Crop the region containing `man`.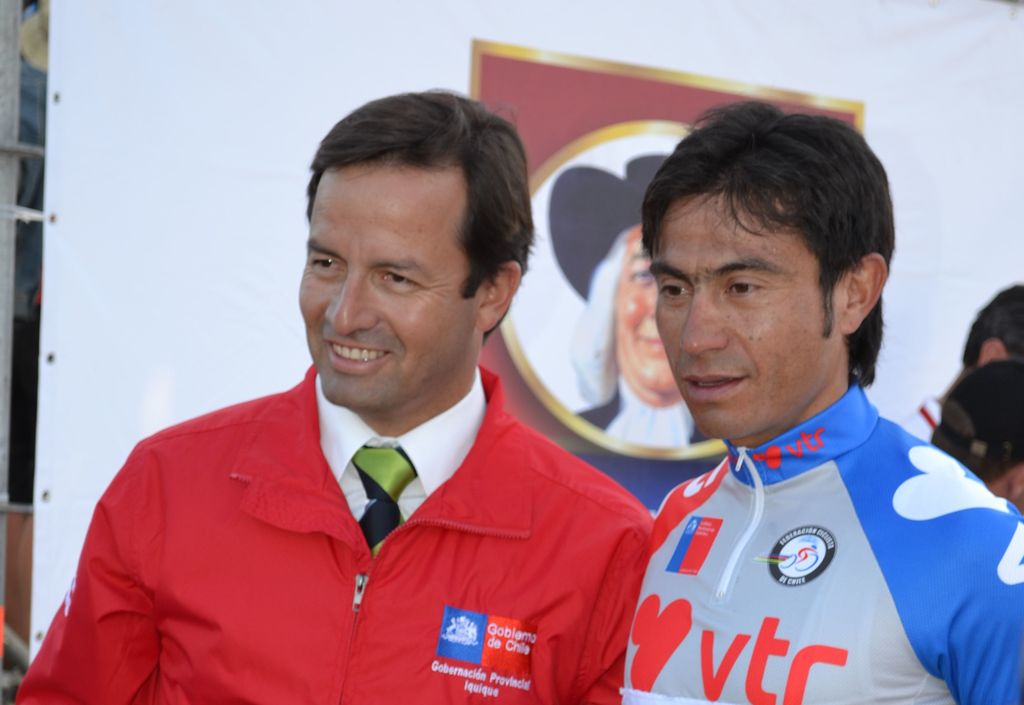
Crop region: rect(891, 281, 1023, 441).
